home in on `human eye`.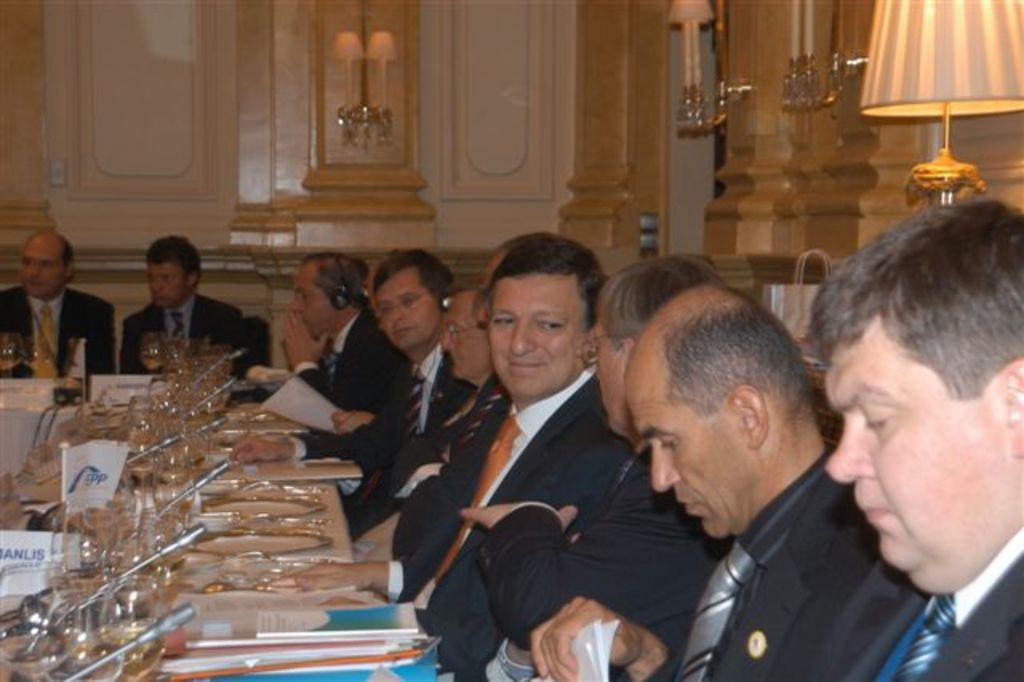
Homed in at (658,432,683,448).
